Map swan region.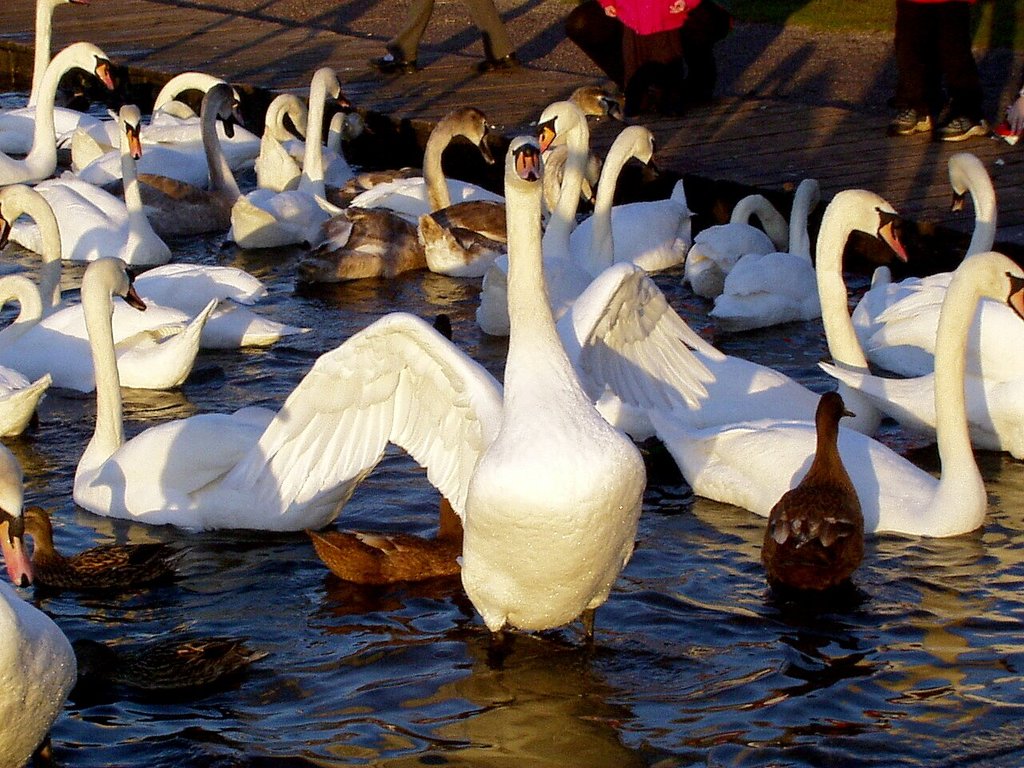
Mapped to rect(131, 74, 254, 240).
